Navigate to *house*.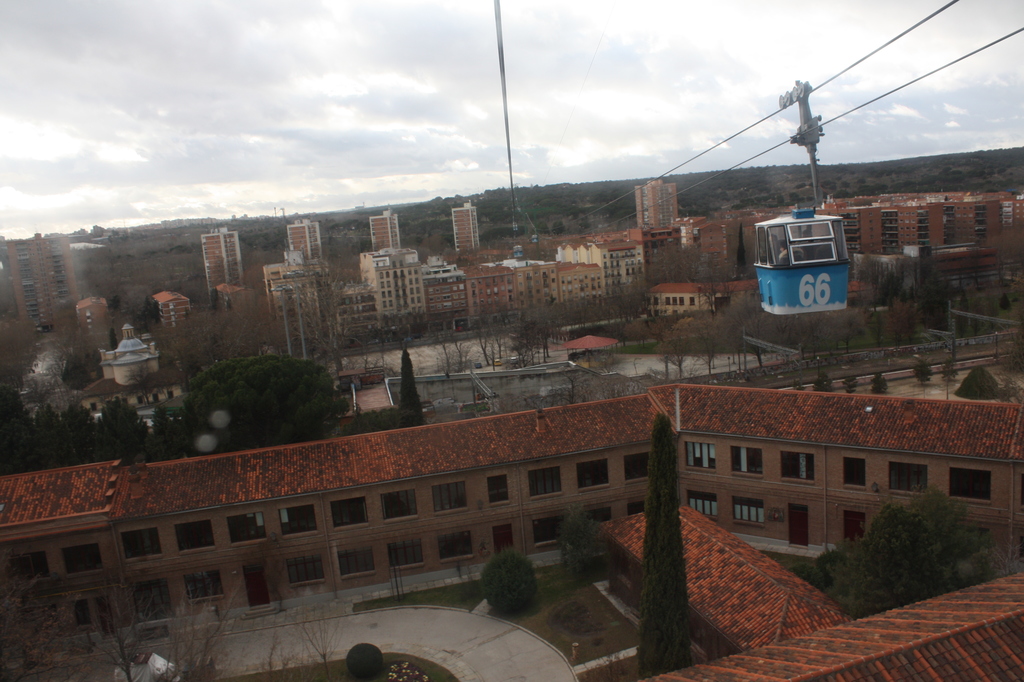
Navigation target: bbox=[368, 218, 438, 343].
